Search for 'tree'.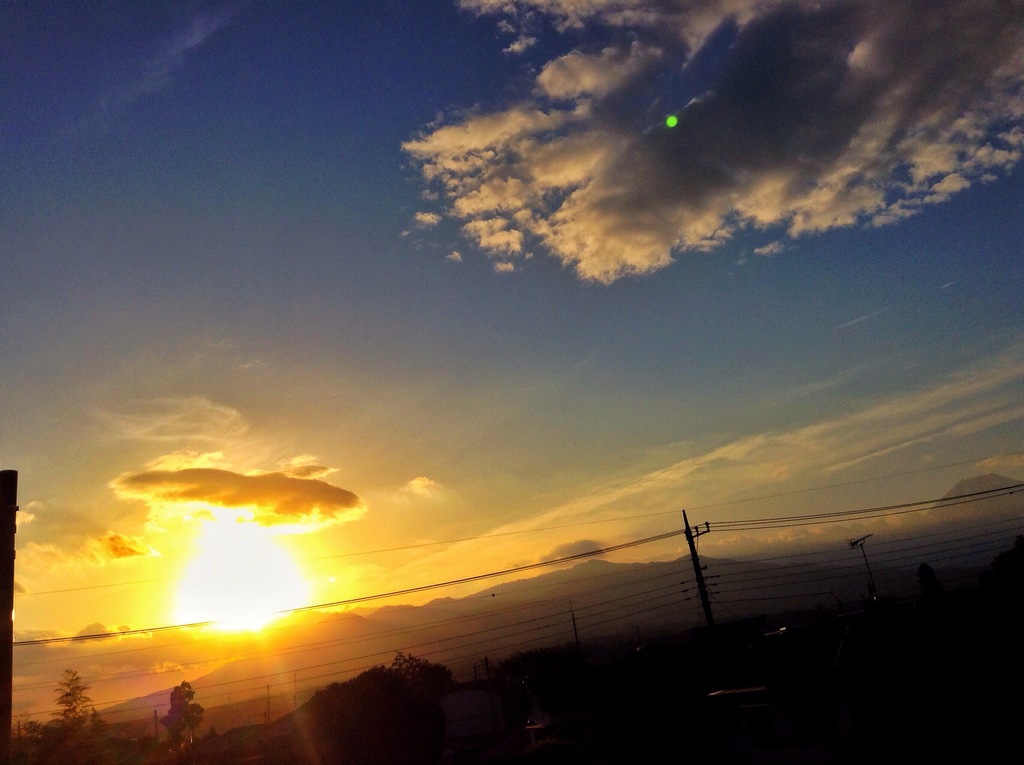
Found at <box>392,648,431,682</box>.
